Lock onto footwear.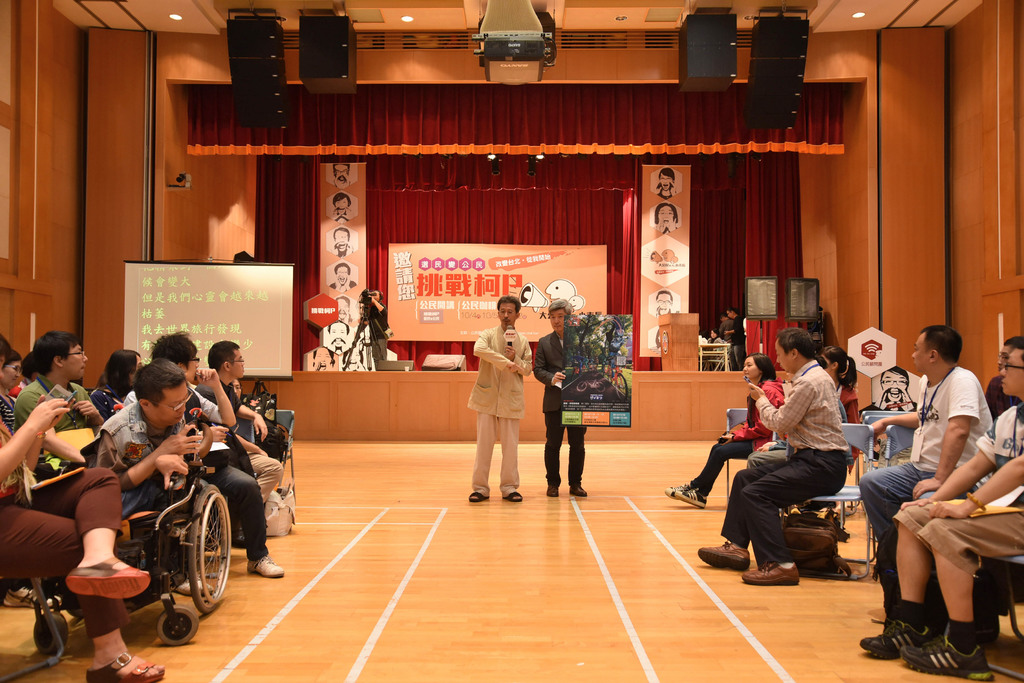
Locked: Rect(70, 555, 148, 598).
